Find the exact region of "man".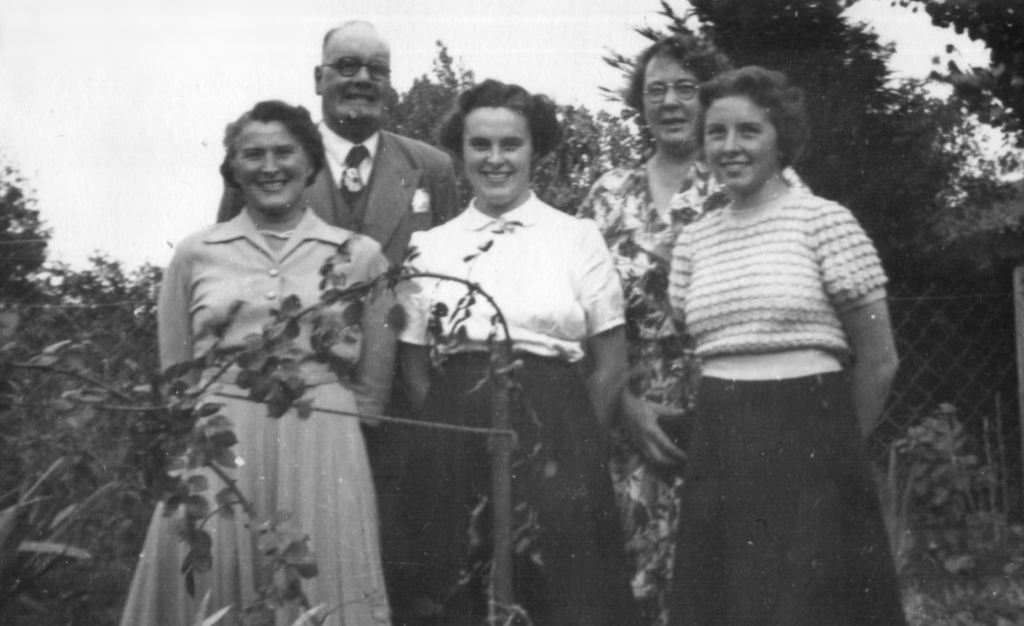
Exact region: {"left": 215, "top": 18, "right": 461, "bottom": 515}.
